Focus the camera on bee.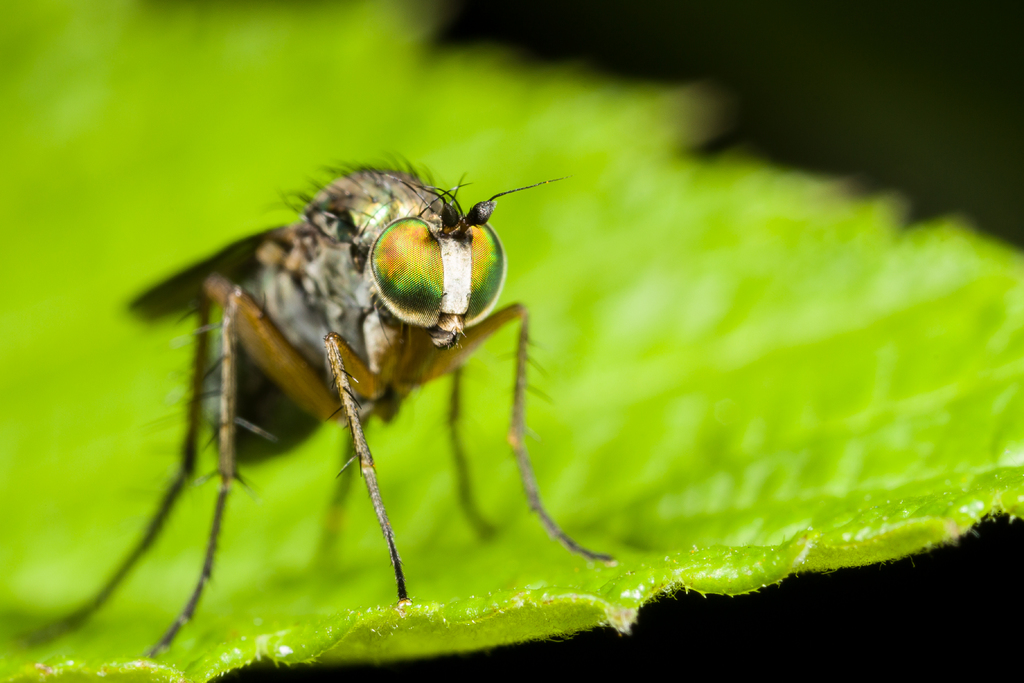
Focus region: 134 172 543 630.
